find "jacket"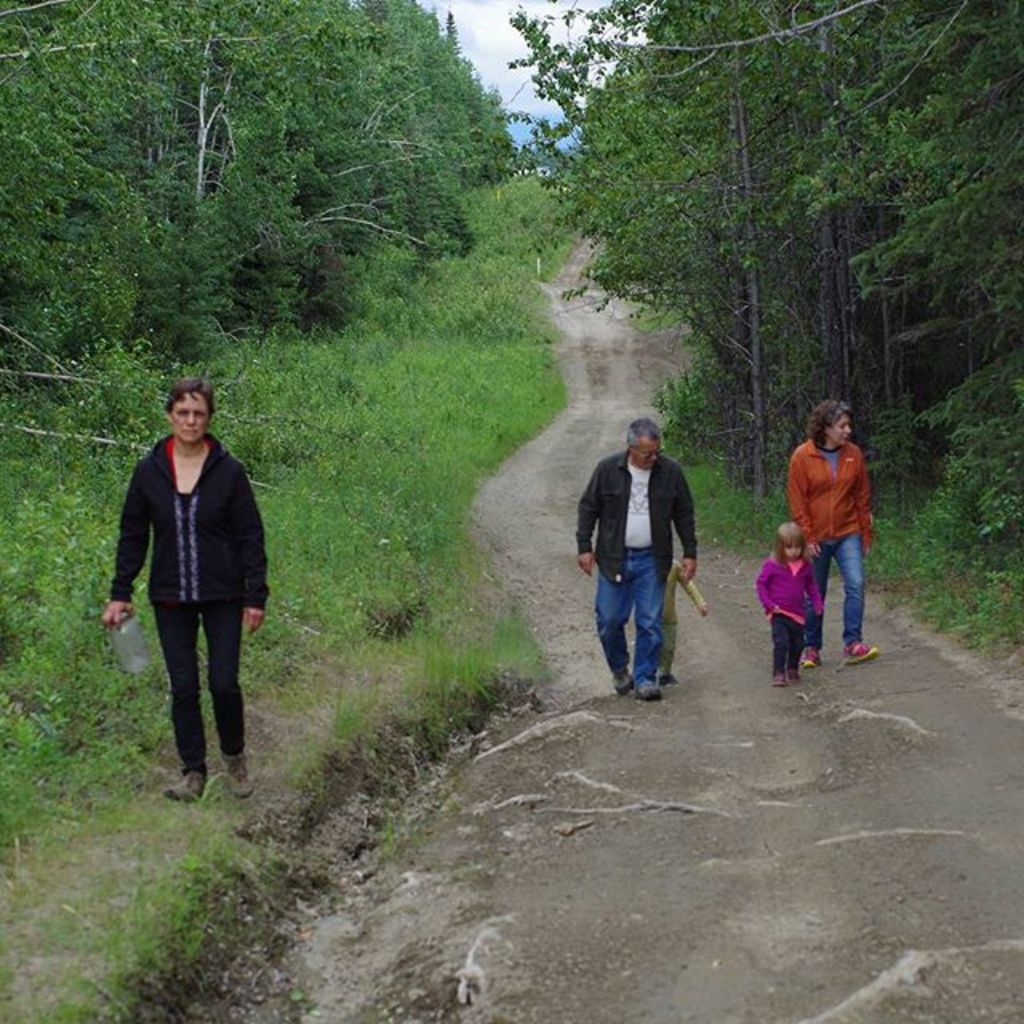
787,432,882,544
